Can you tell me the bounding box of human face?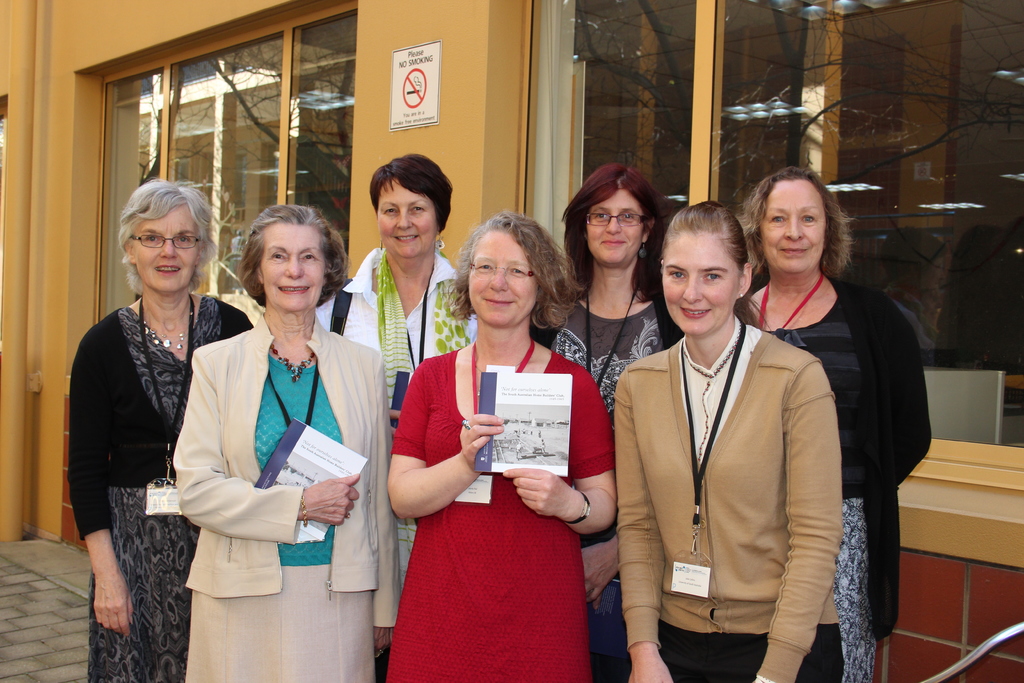
region(468, 225, 540, 329).
